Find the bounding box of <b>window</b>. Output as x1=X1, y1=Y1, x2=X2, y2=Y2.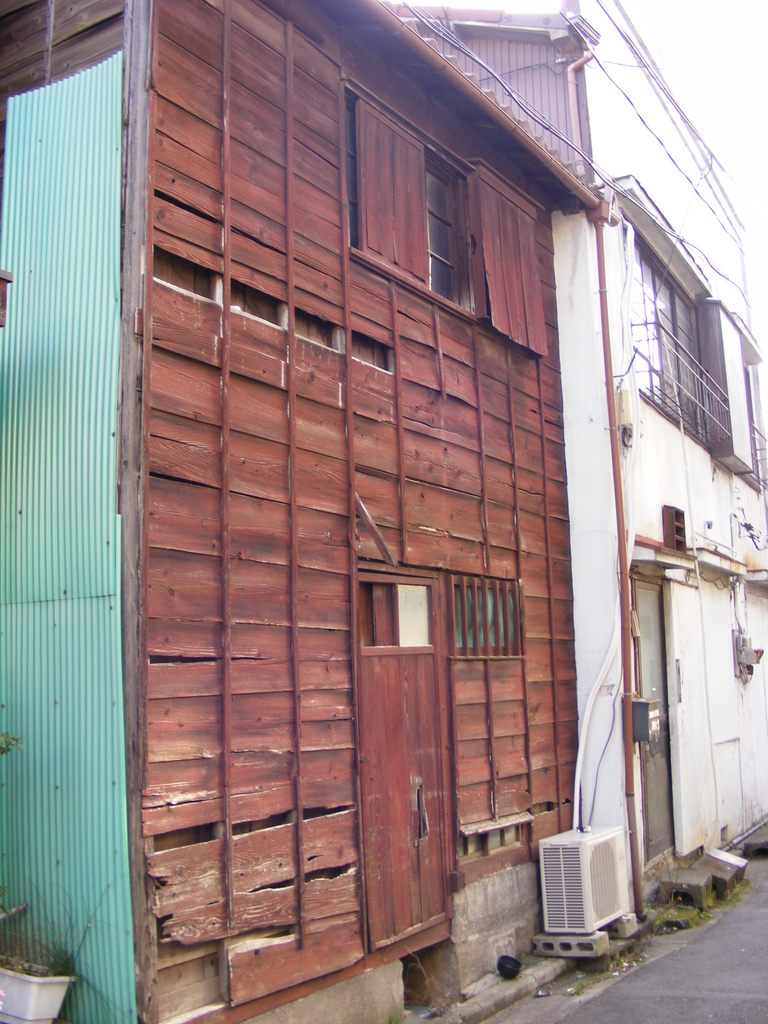
x1=627, y1=217, x2=703, y2=447.
